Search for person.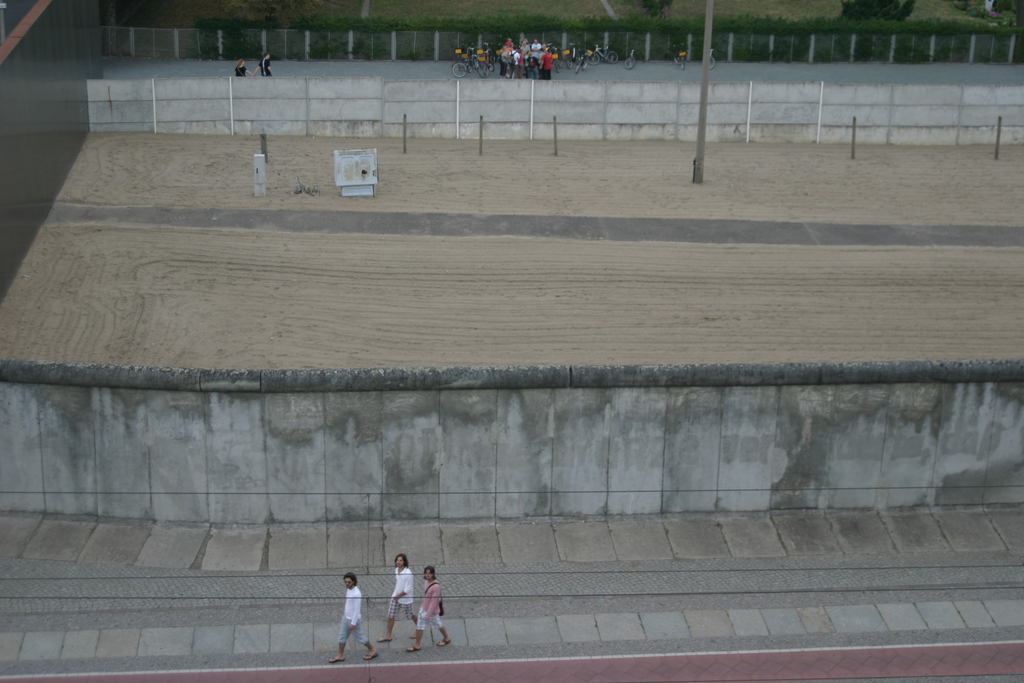
Found at BBox(233, 59, 257, 77).
